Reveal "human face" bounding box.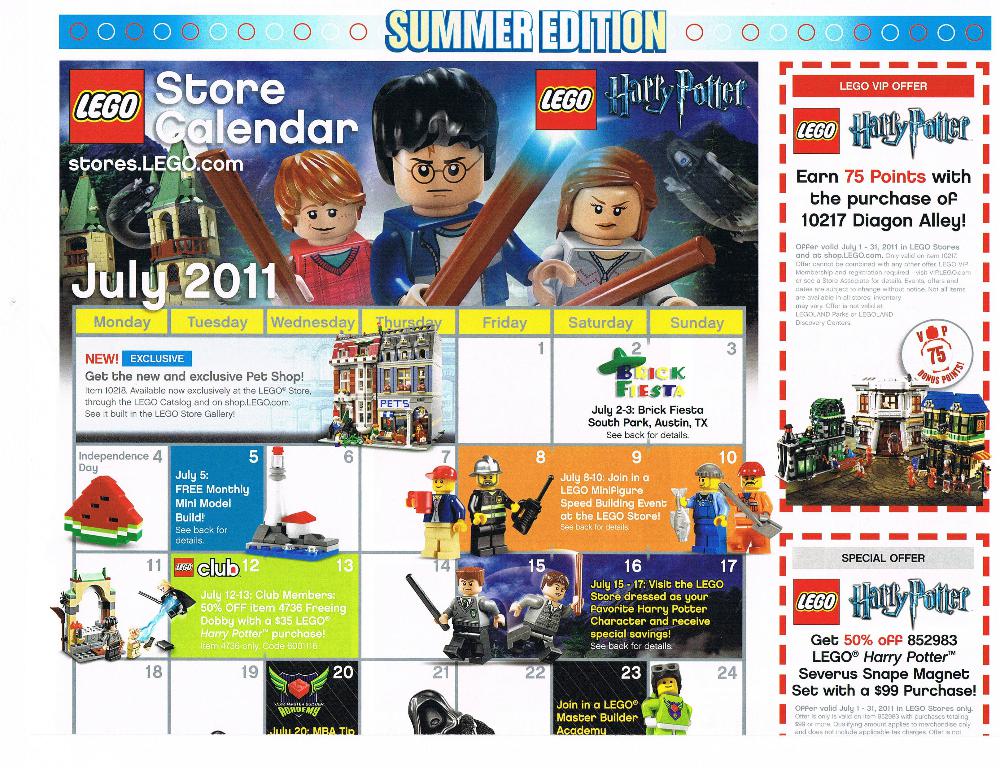
Revealed: region(295, 197, 358, 241).
